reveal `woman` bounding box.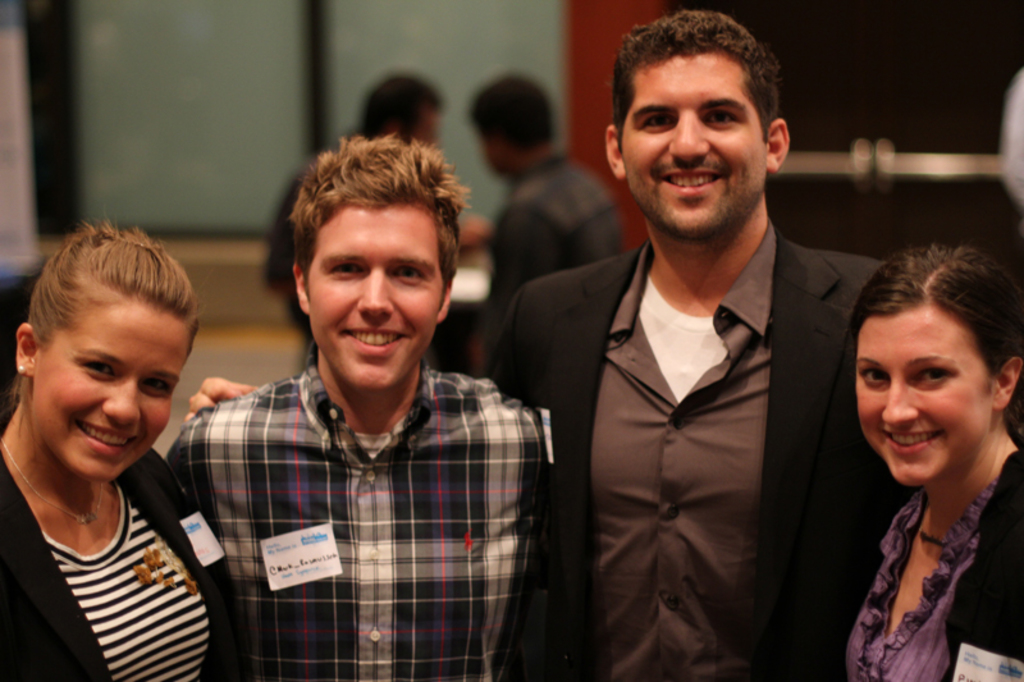
Revealed: rect(0, 206, 244, 681).
